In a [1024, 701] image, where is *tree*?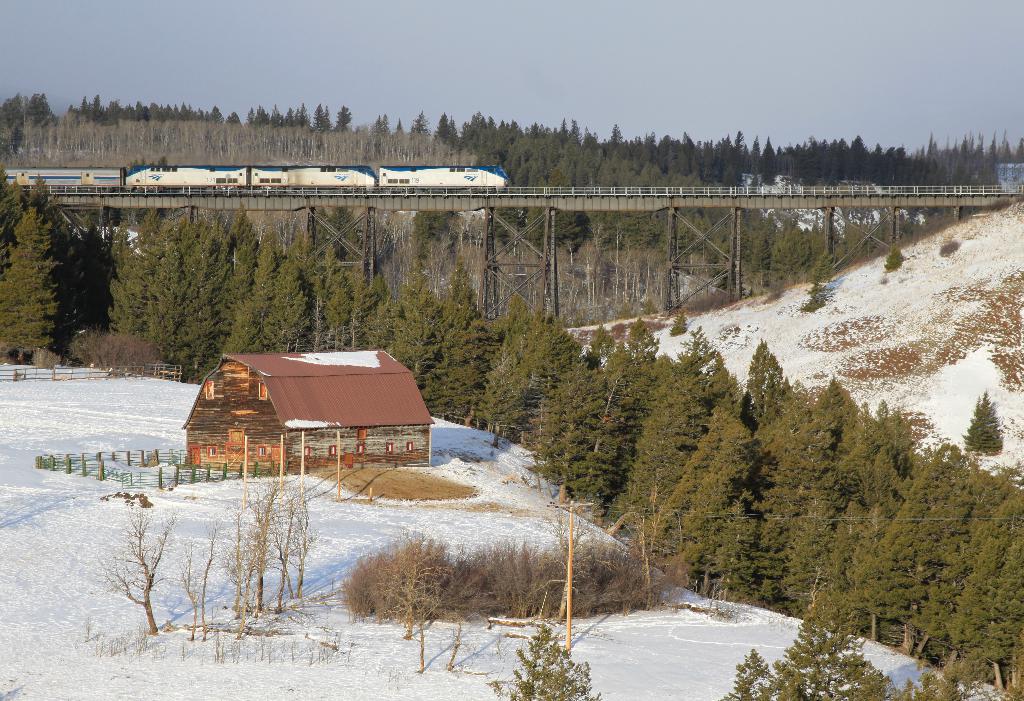
locate(725, 649, 776, 697).
